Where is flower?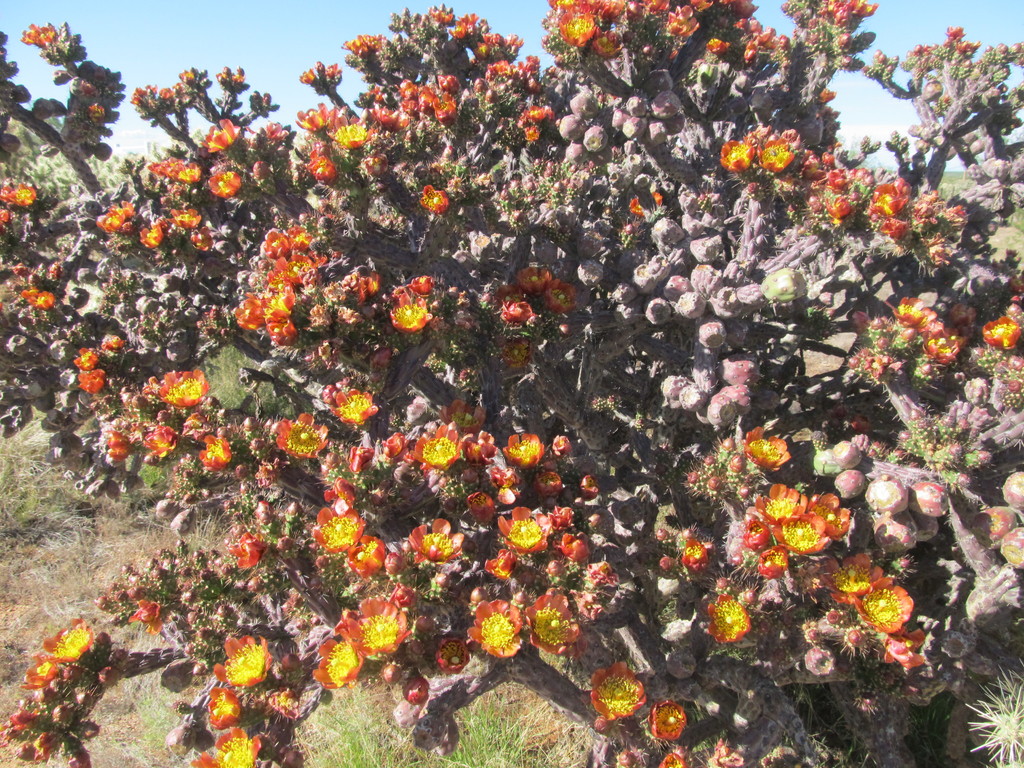
190/726/262/767.
